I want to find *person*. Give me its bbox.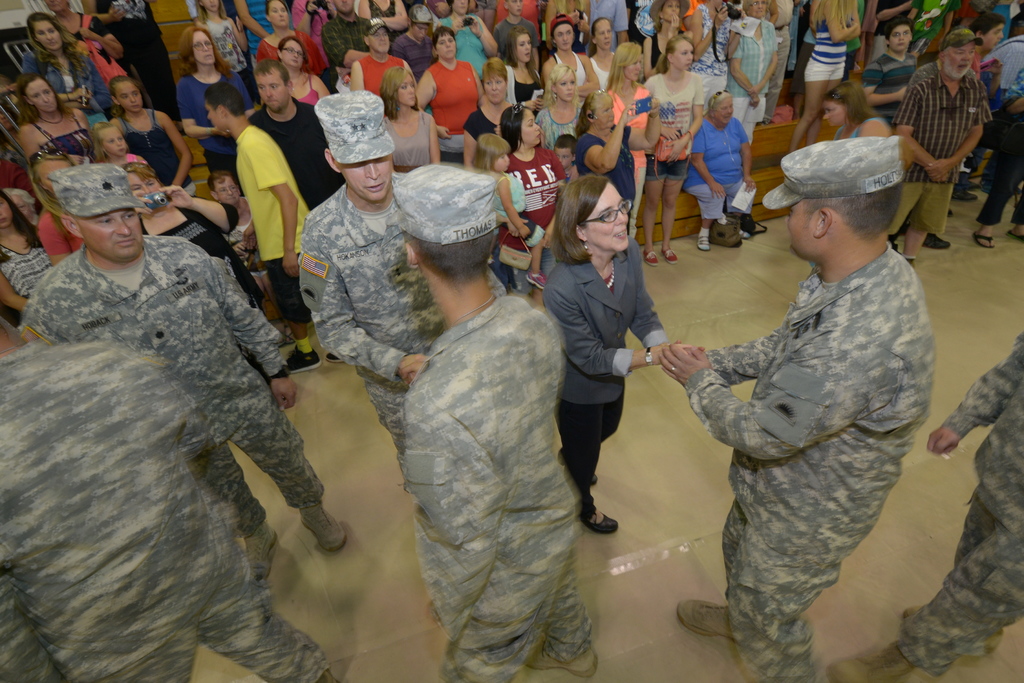
region(682, 96, 750, 249).
